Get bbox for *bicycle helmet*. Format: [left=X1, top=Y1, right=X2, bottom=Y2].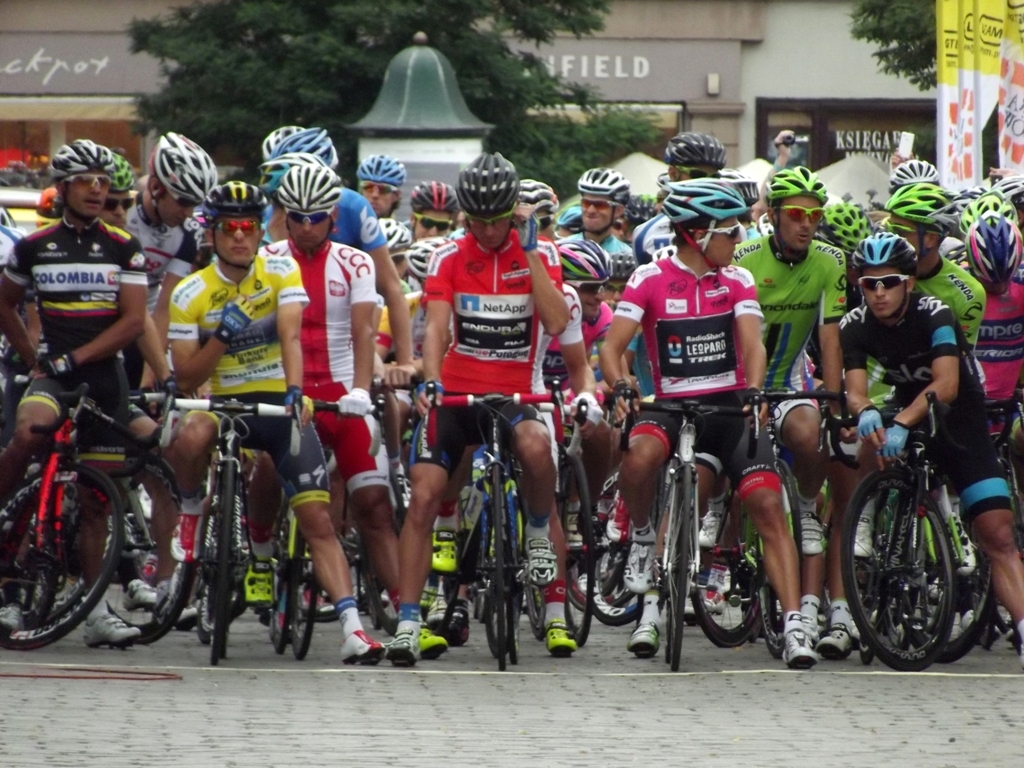
[left=606, top=255, right=635, bottom=278].
